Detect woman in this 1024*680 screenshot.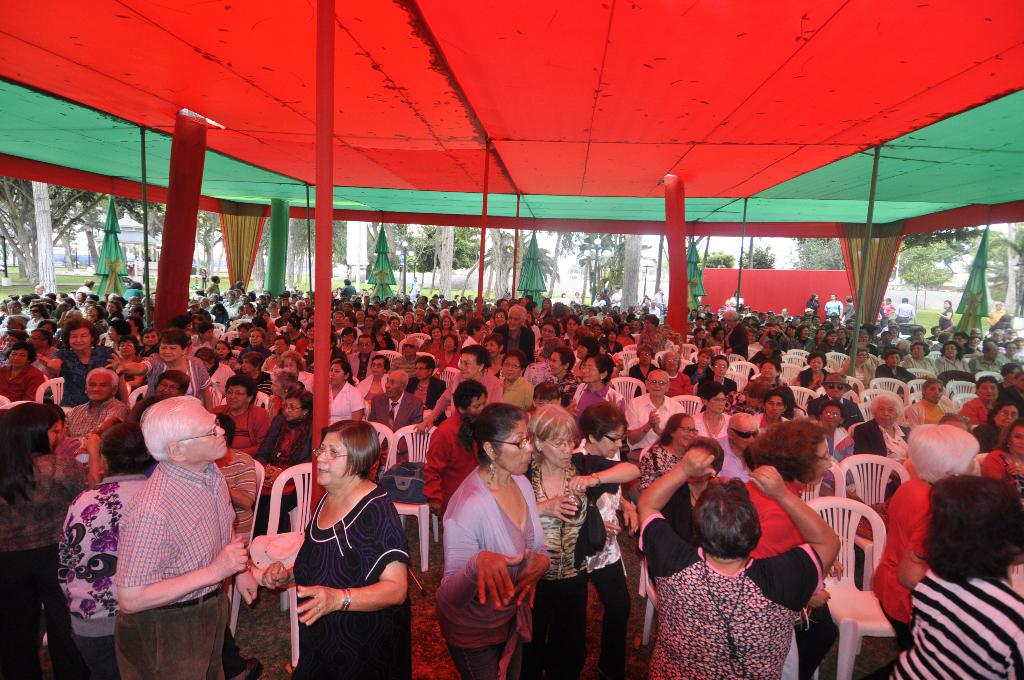
Detection: bbox=[635, 412, 705, 495].
